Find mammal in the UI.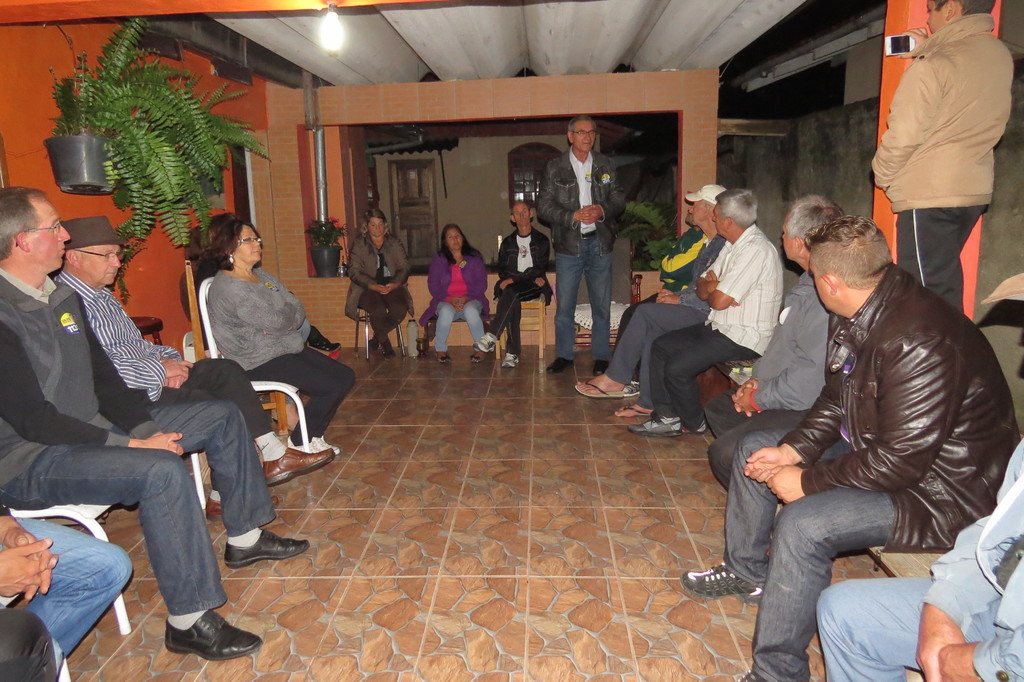
UI element at [479,198,555,369].
